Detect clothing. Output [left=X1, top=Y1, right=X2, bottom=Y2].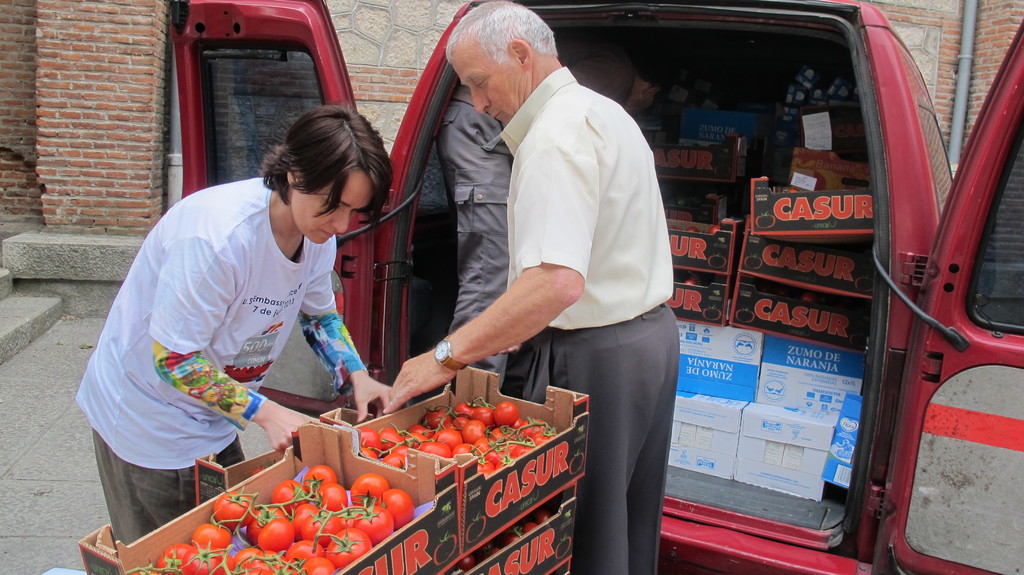
[left=504, top=61, right=683, bottom=574].
